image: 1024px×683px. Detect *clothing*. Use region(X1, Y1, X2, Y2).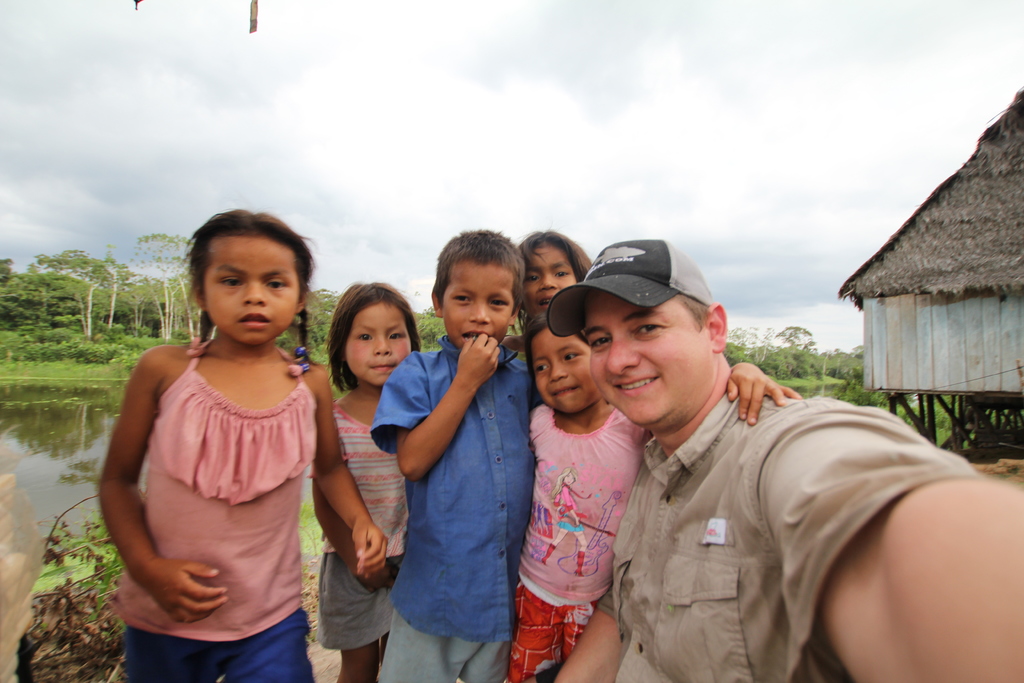
region(596, 379, 998, 682).
